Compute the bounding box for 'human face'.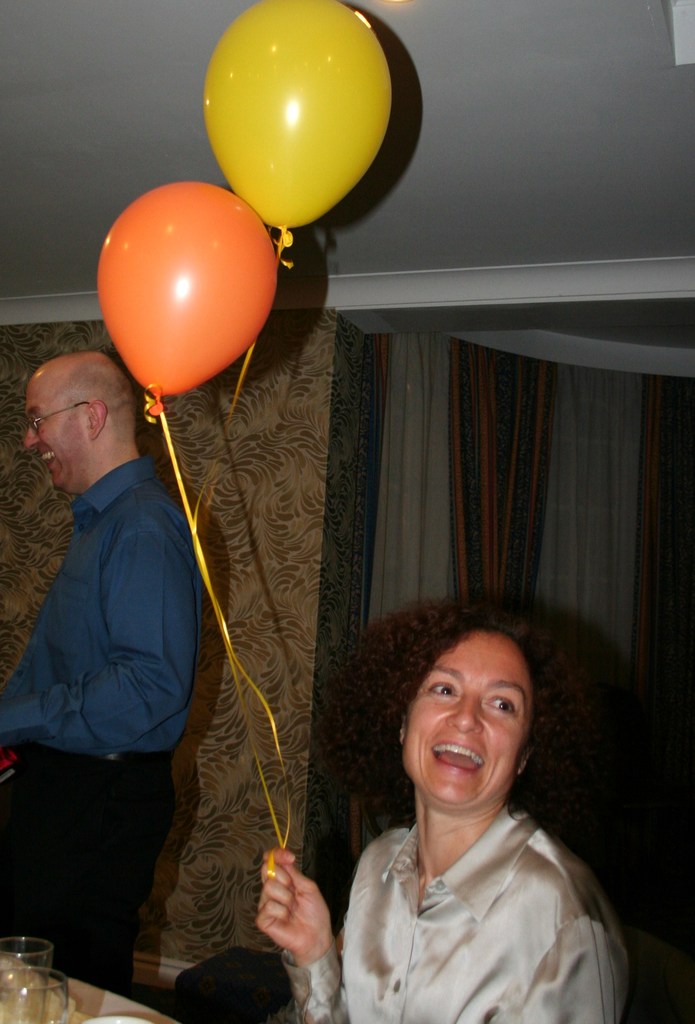
<bbox>401, 626, 537, 804</bbox>.
